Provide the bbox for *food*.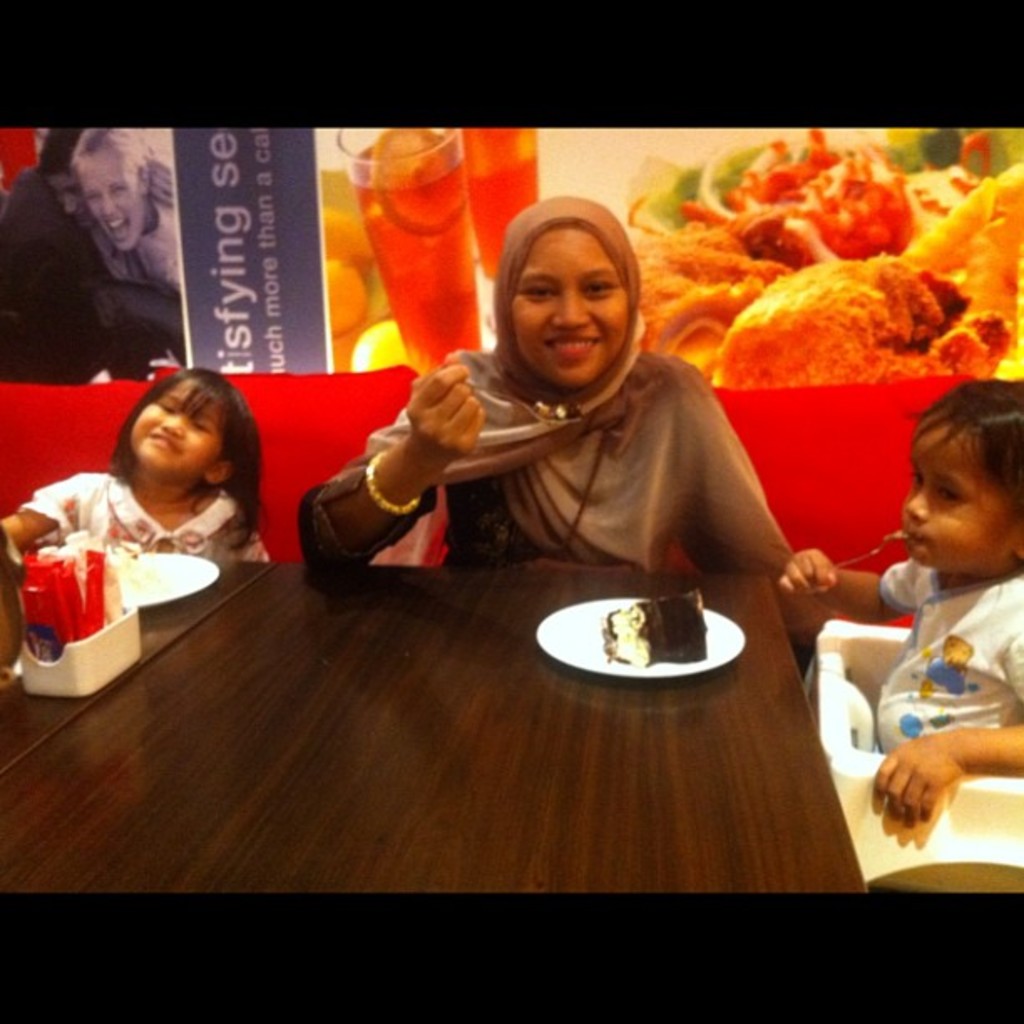
bbox=[587, 597, 709, 661].
